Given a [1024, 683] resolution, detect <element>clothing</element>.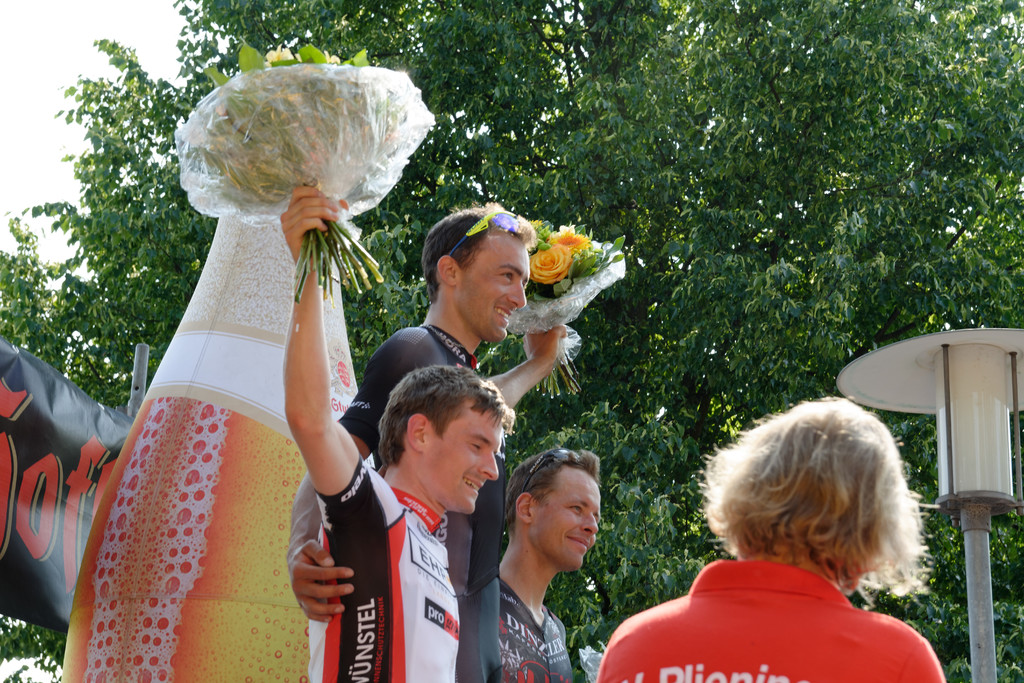
select_region(310, 449, 469, 682).
